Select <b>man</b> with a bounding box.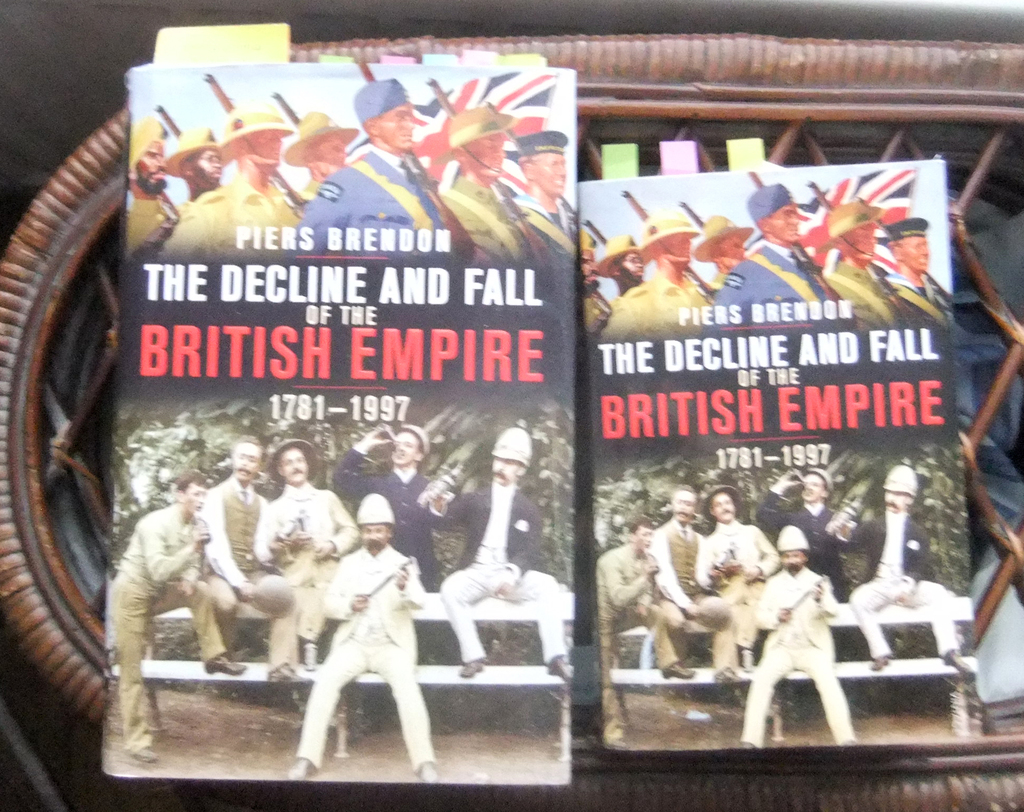
(602,209,710,336).
